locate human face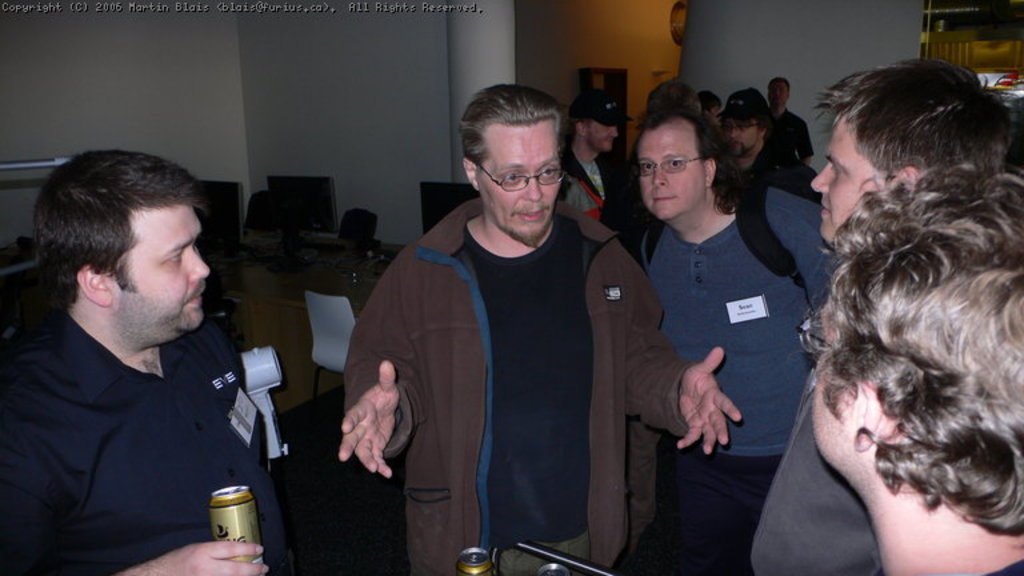
(729,120,760,156)
